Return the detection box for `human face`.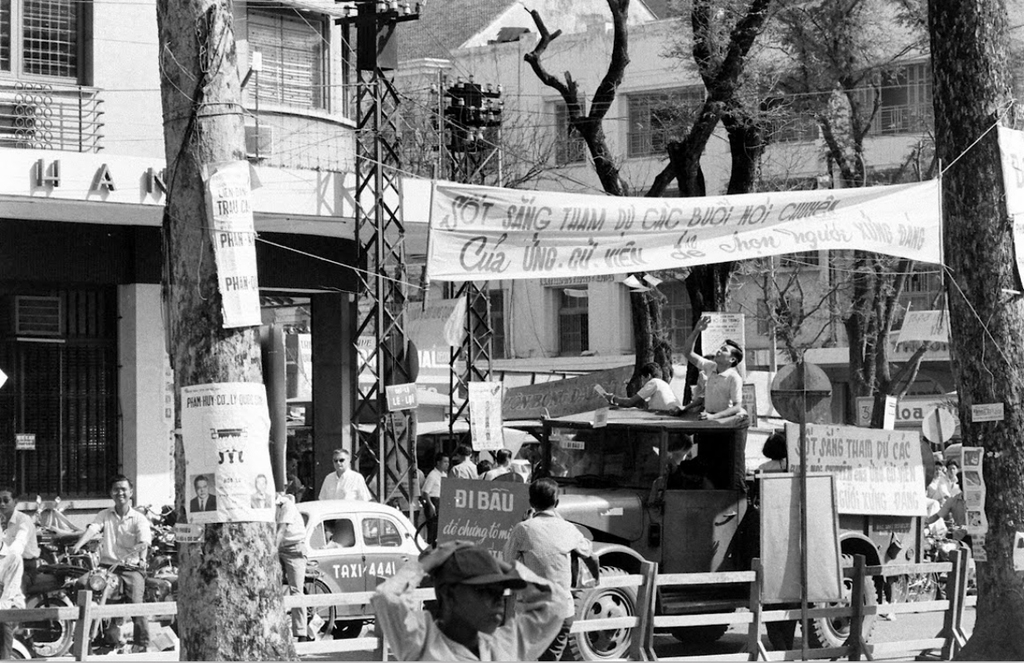
[left=106, top=479, right=133, bottom=504].
